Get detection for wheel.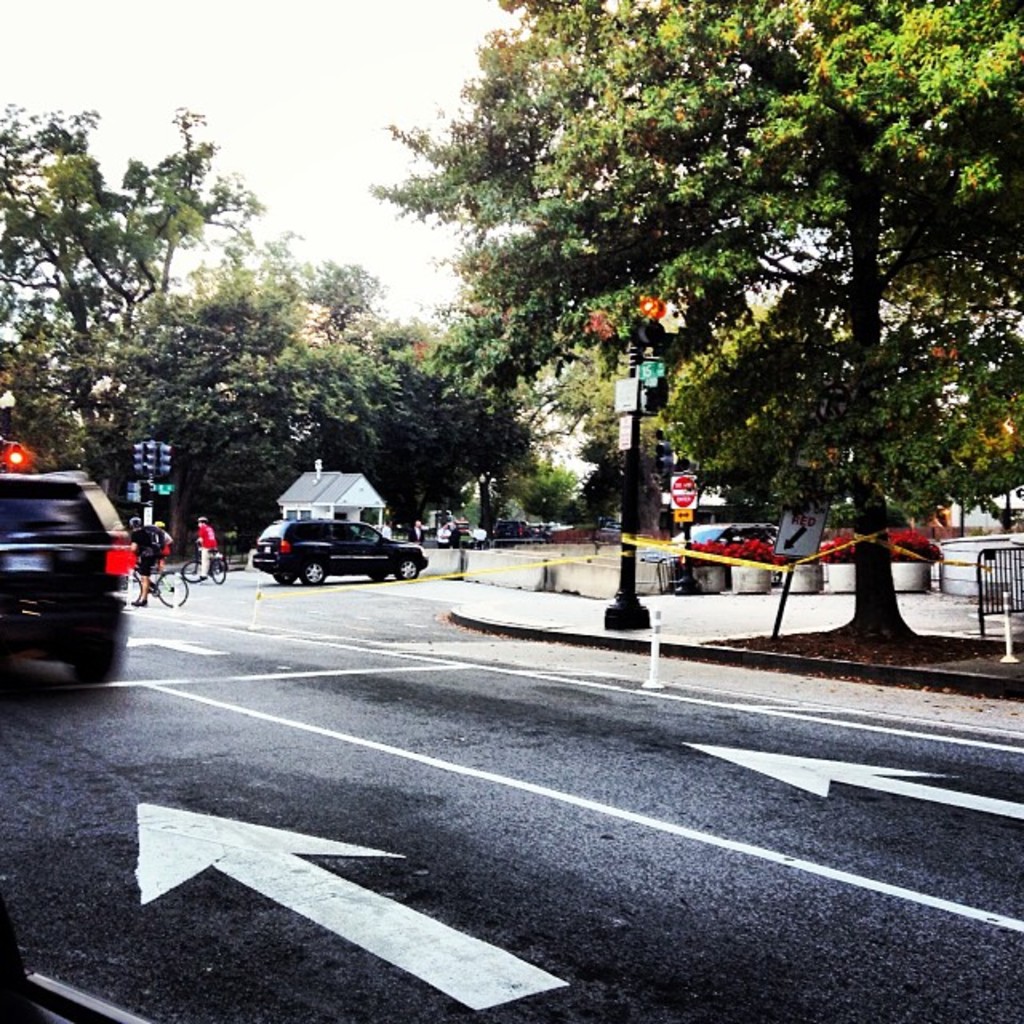
Detection: <region>58, 621, 133, 680</region>.
